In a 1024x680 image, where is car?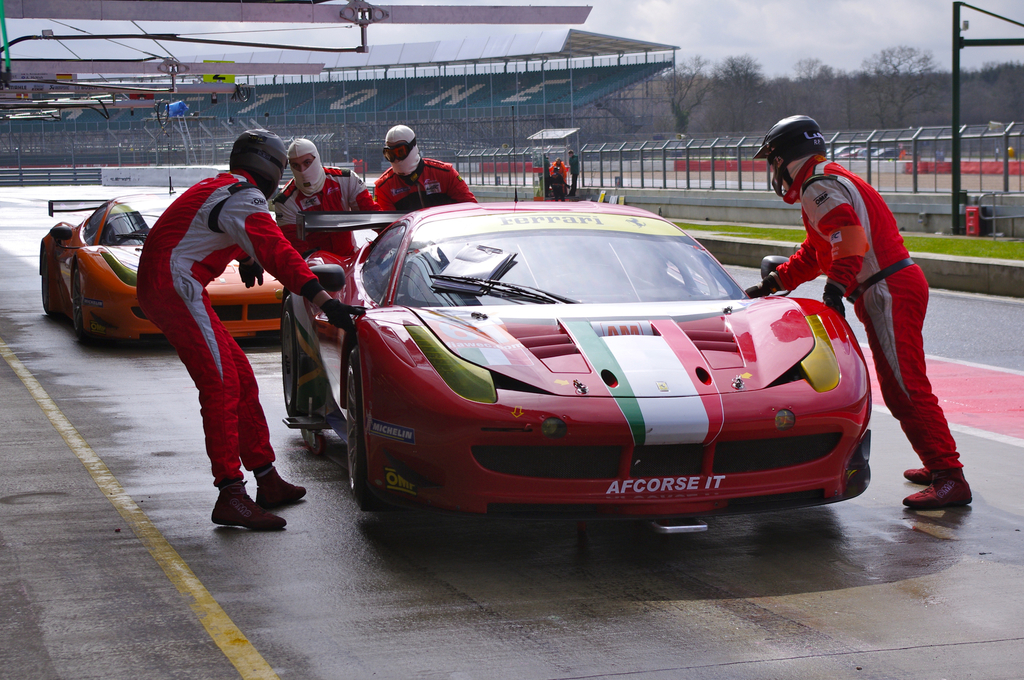
bbox=[281, 204, 900, 534].
